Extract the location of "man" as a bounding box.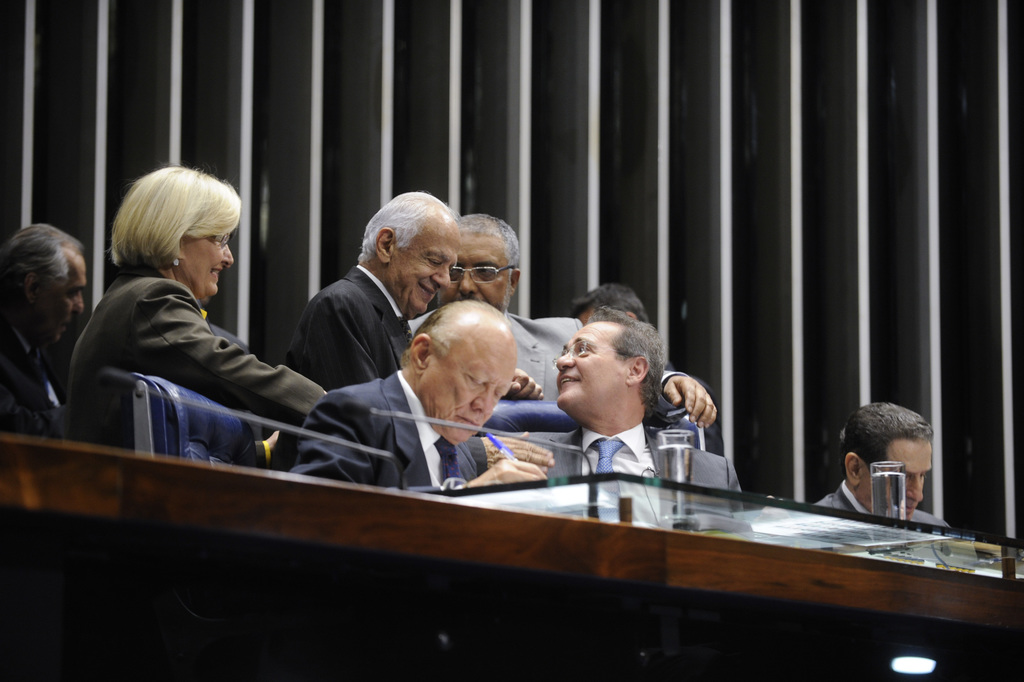
bbox=(406, 213, 717, 430).
